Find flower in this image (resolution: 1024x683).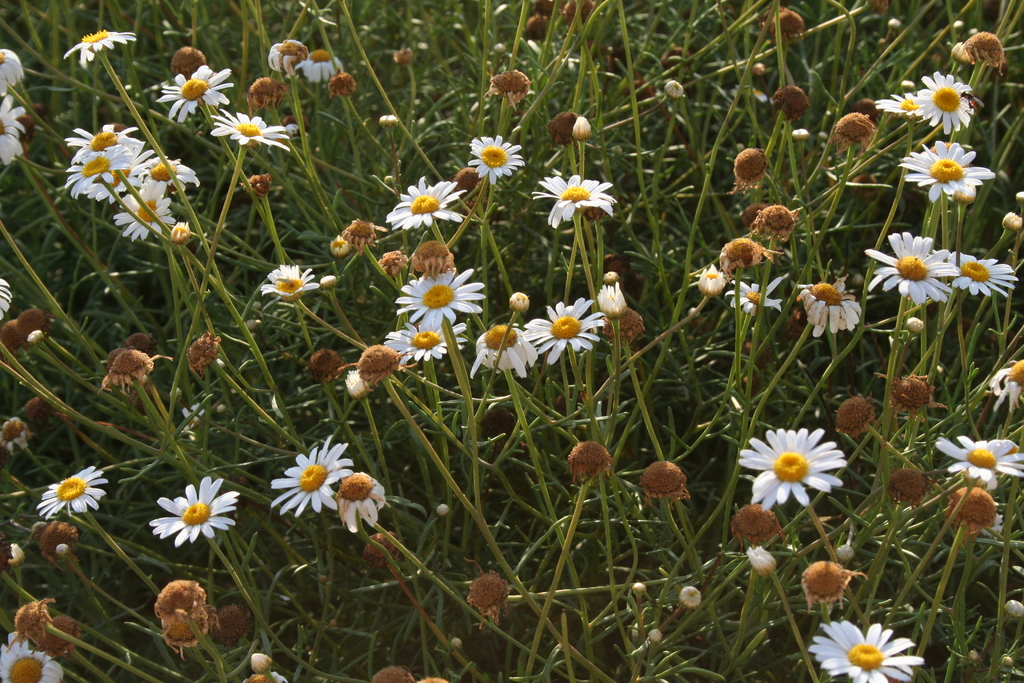
531 0 553 20.
